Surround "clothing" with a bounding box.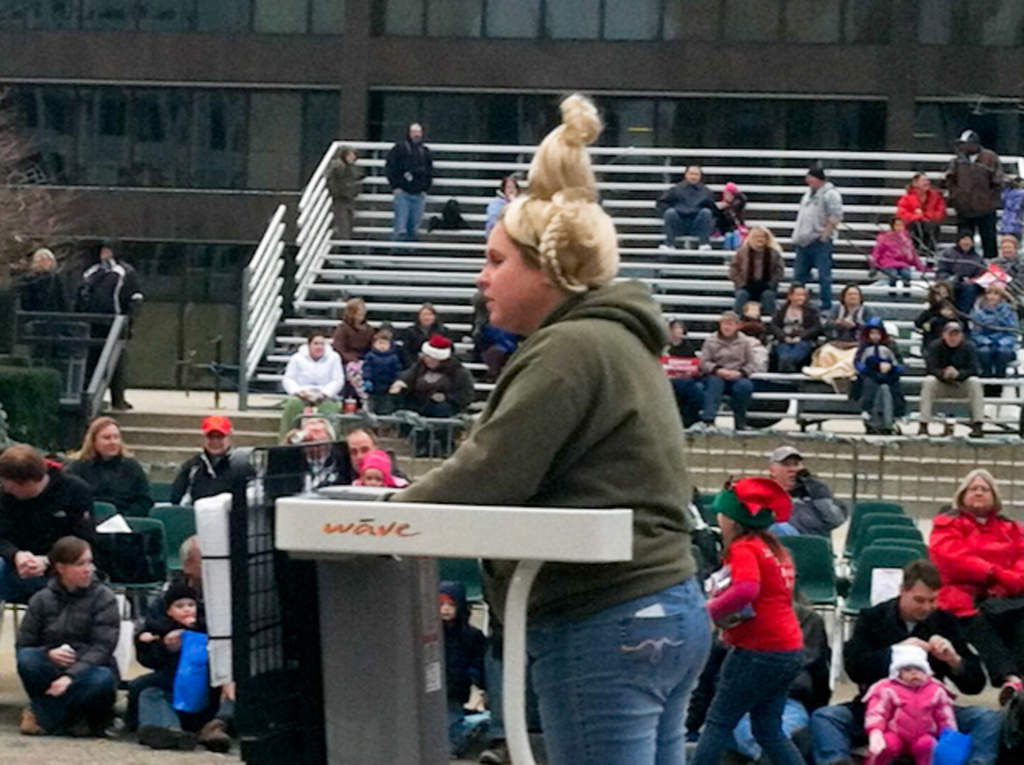
box=[171, 448, 235, 493].
